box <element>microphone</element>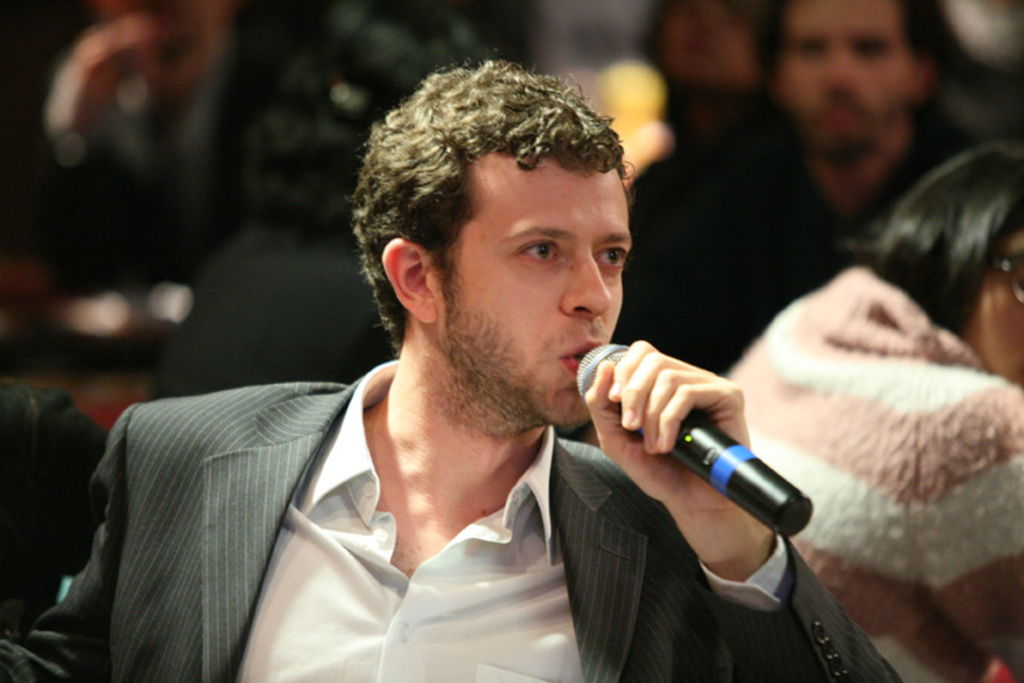
select_region(627, 380, 836, 564)
